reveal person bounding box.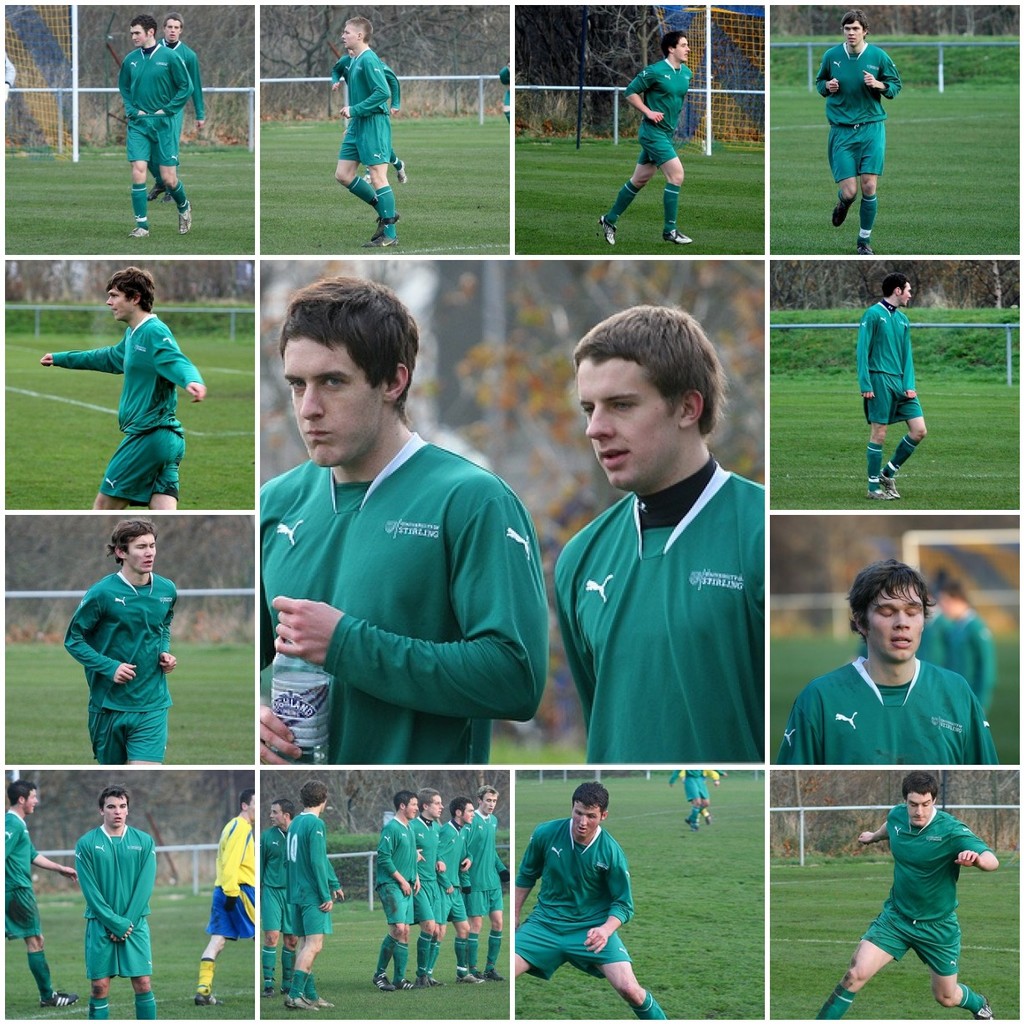
Revealed: bbox=(816, 3, 902, 249).
